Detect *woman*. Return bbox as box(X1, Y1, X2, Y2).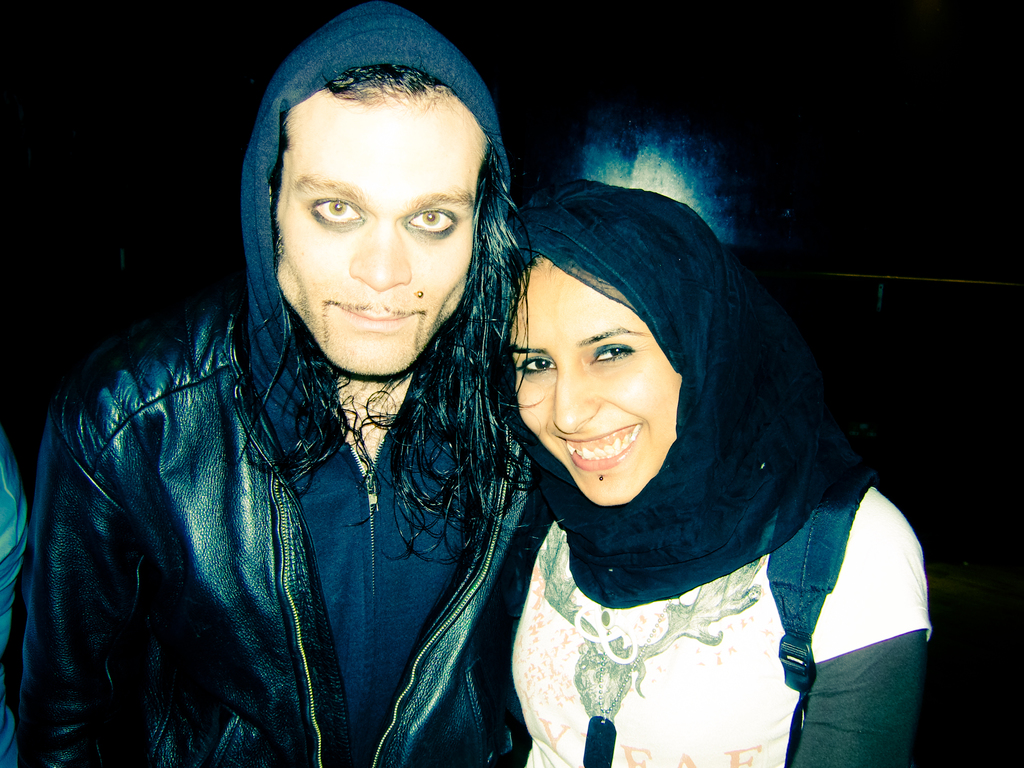
box(424, 135, 915, 767).
